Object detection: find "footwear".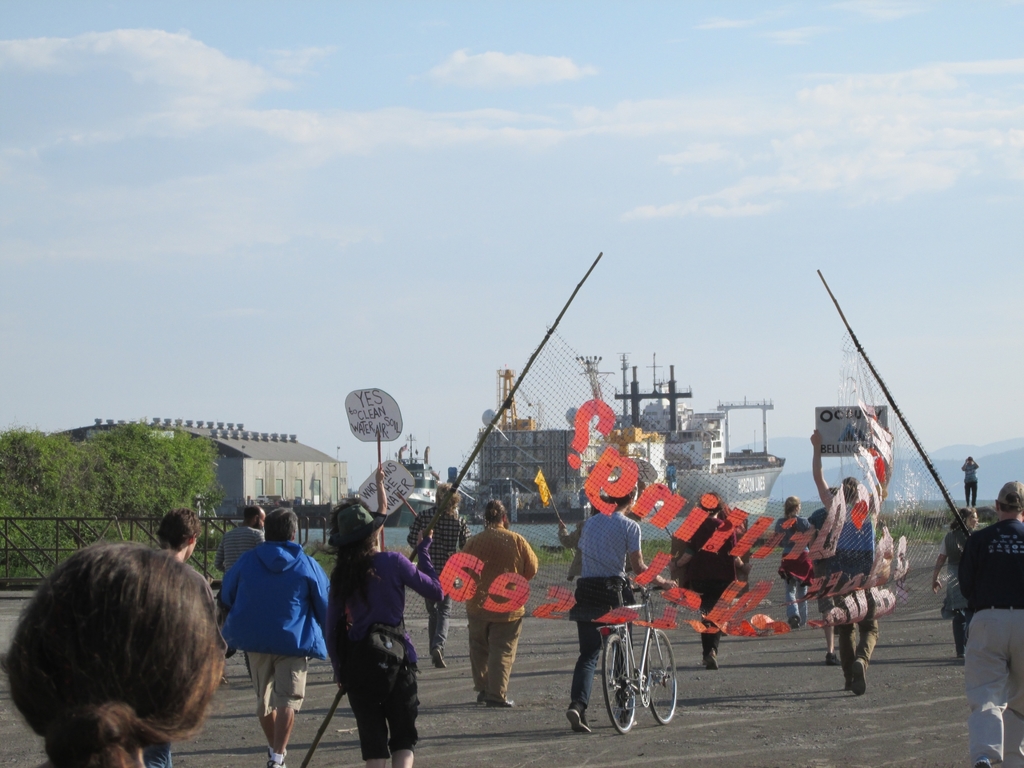
<region>480, 689, 490, 704</region>.
